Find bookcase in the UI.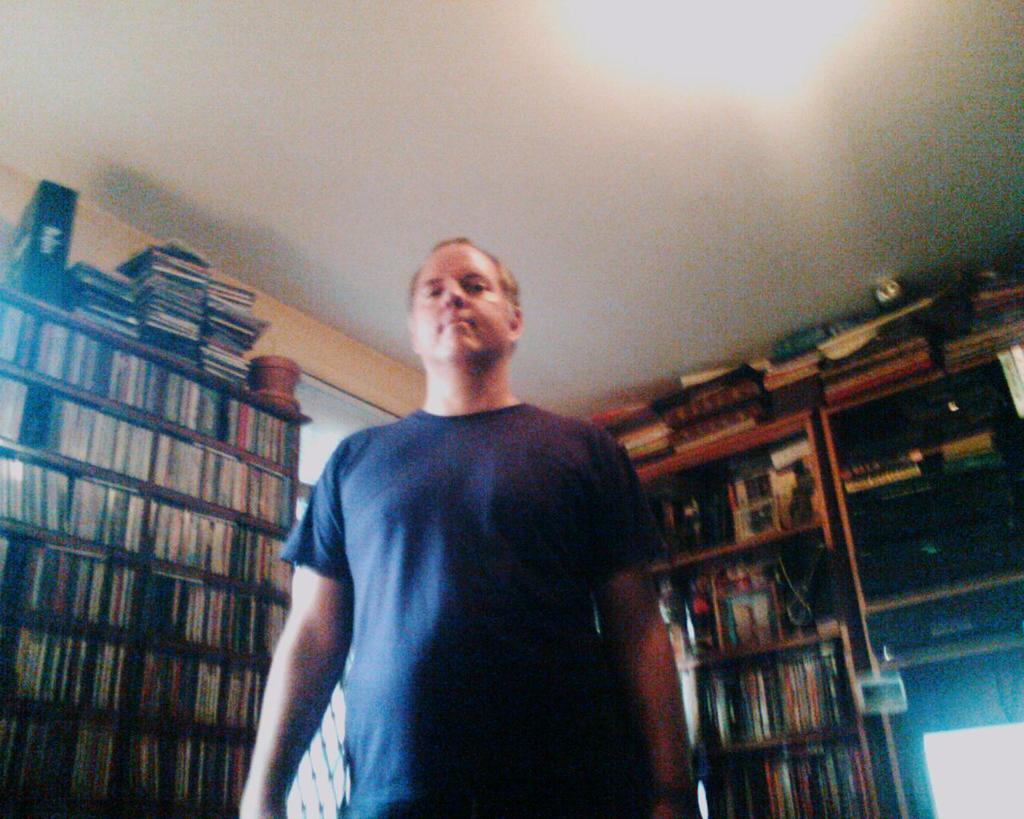
UI element at x1=0, y1=281, x2=316, y2=818.
